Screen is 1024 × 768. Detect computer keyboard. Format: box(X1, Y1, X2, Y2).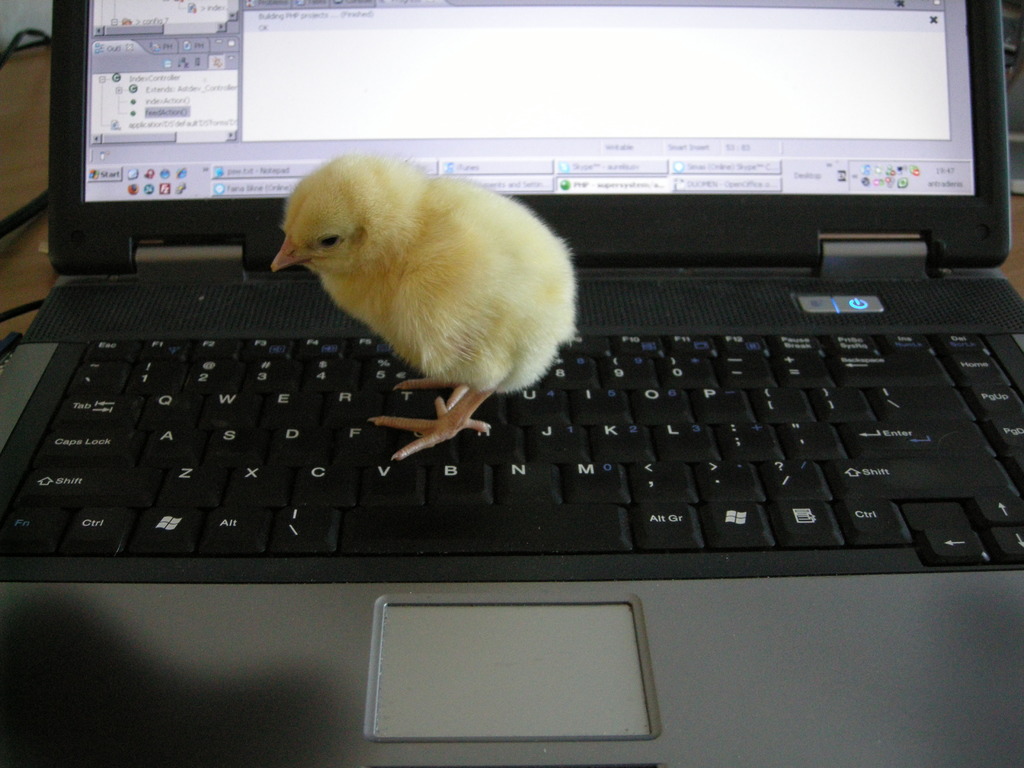
box(3, 332, 1023, 559).
